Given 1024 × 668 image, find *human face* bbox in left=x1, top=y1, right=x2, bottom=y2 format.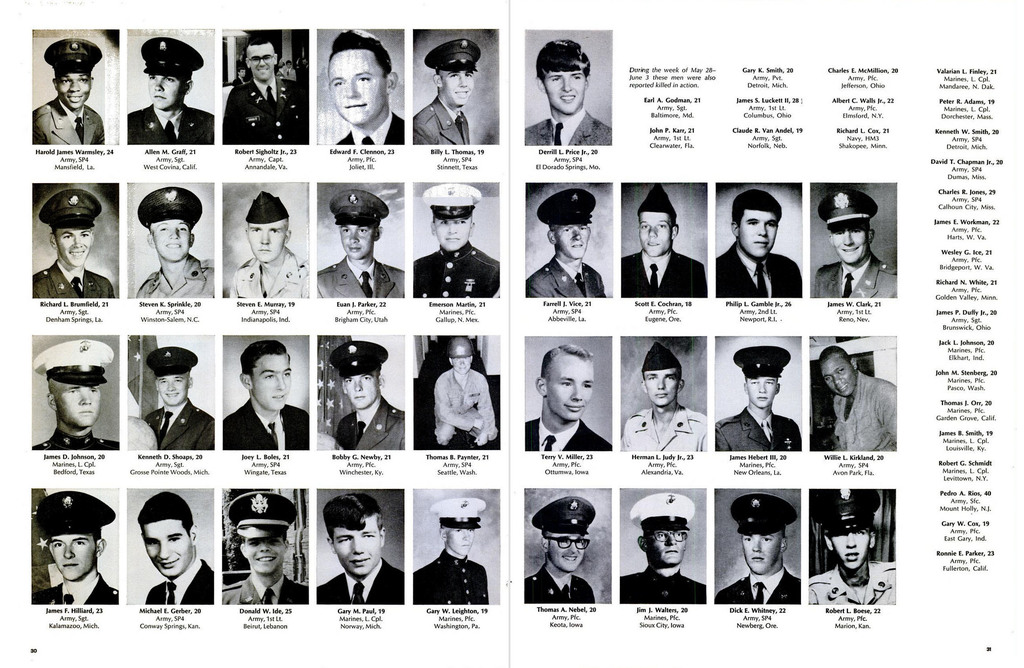
left=547, top=65, right=586, bottom=110.
